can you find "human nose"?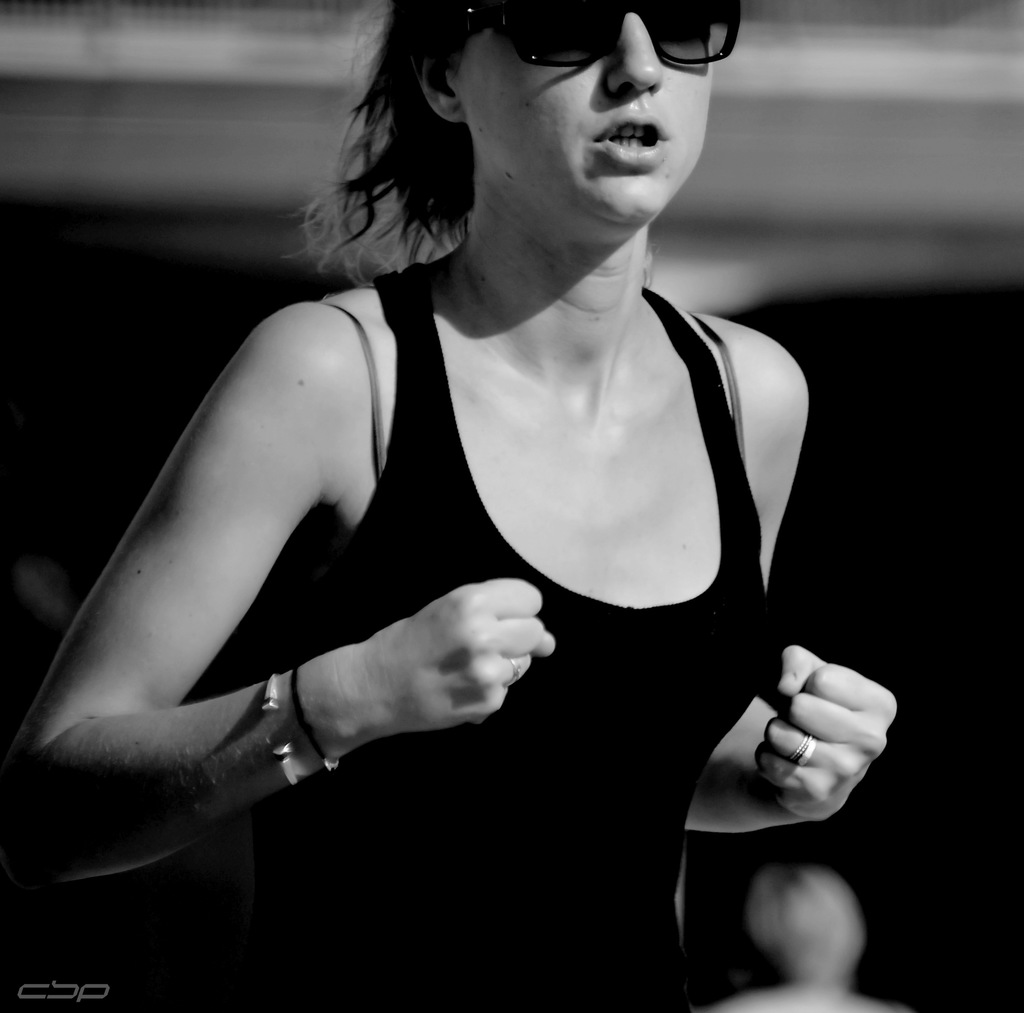
Yes, bounding box: left=598, top=3, right=669, bottom=99.
